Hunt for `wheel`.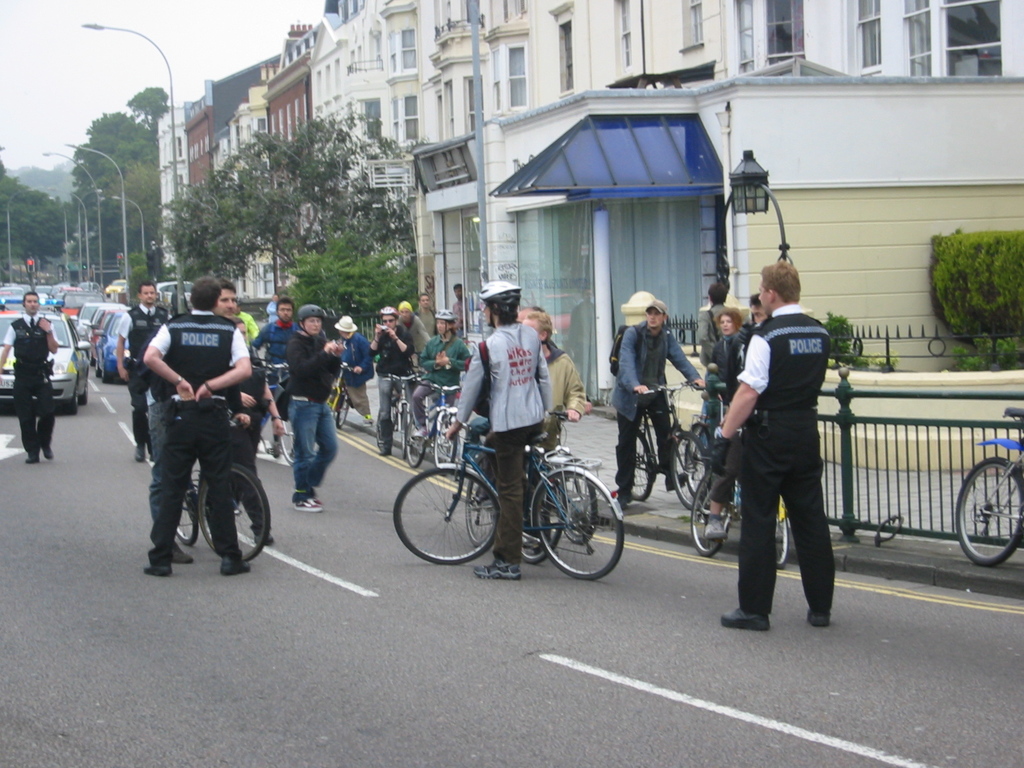
Hunted down at 955,456,1020,570.
